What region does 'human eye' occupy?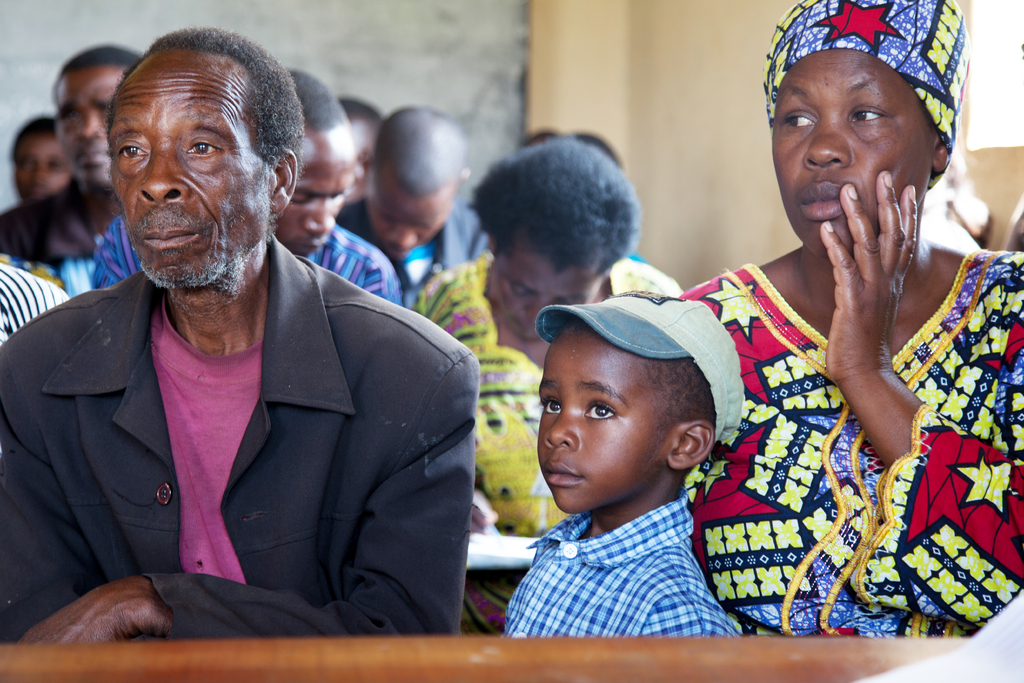
BBox(183, 134, 233, 160).
